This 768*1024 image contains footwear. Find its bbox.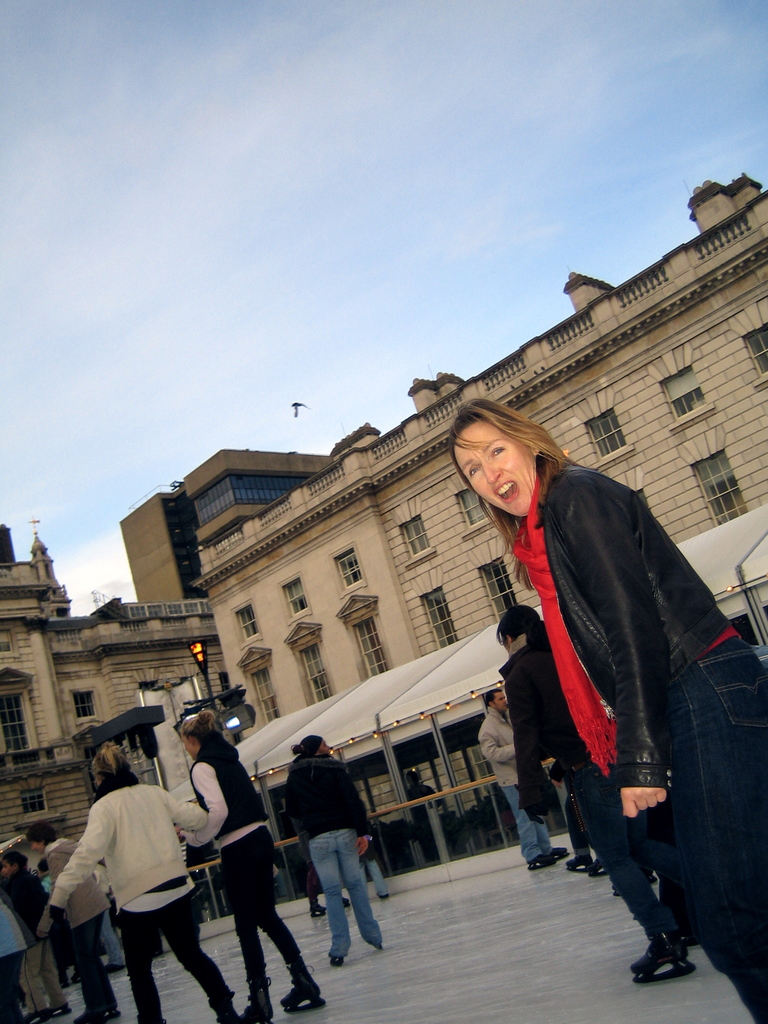
567,854,593,872.
